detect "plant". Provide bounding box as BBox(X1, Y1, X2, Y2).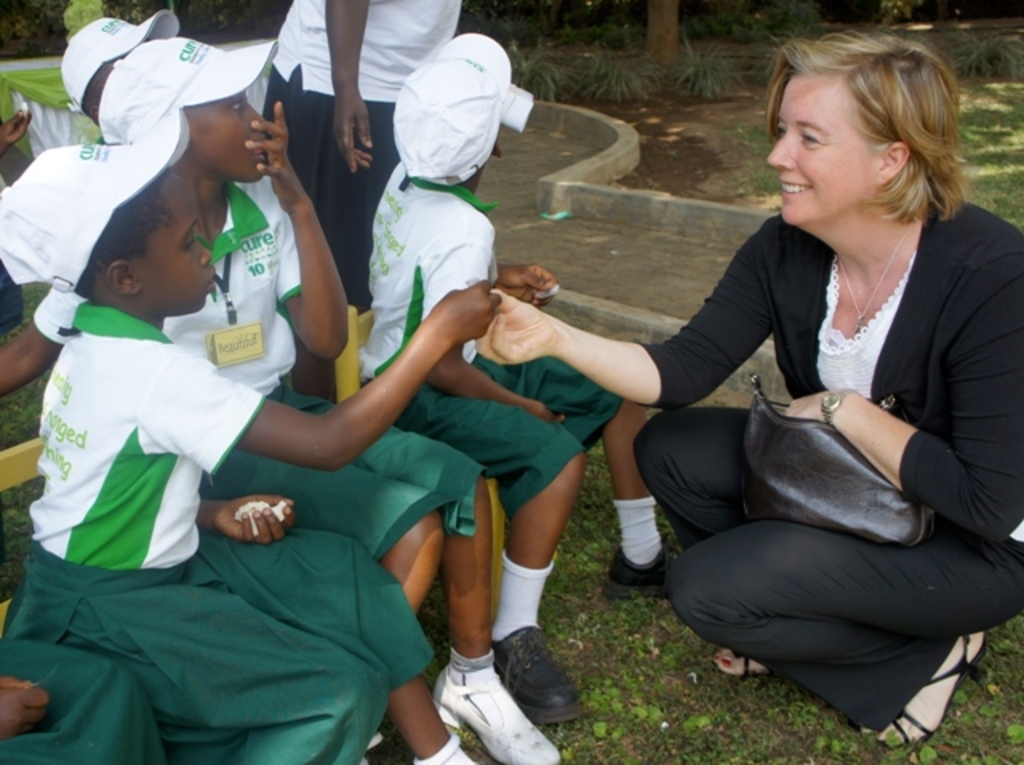
BBox(669, 32, 736, 101).
